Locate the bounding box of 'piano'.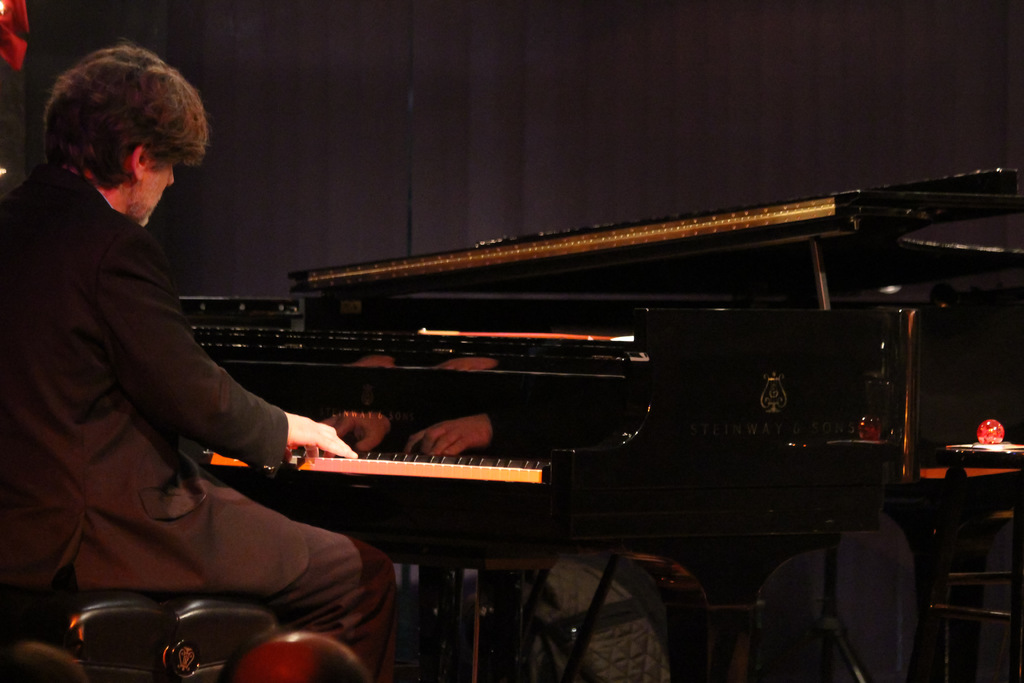
Bounding box: x1=132 y1=145 x2=929 y2=643.
